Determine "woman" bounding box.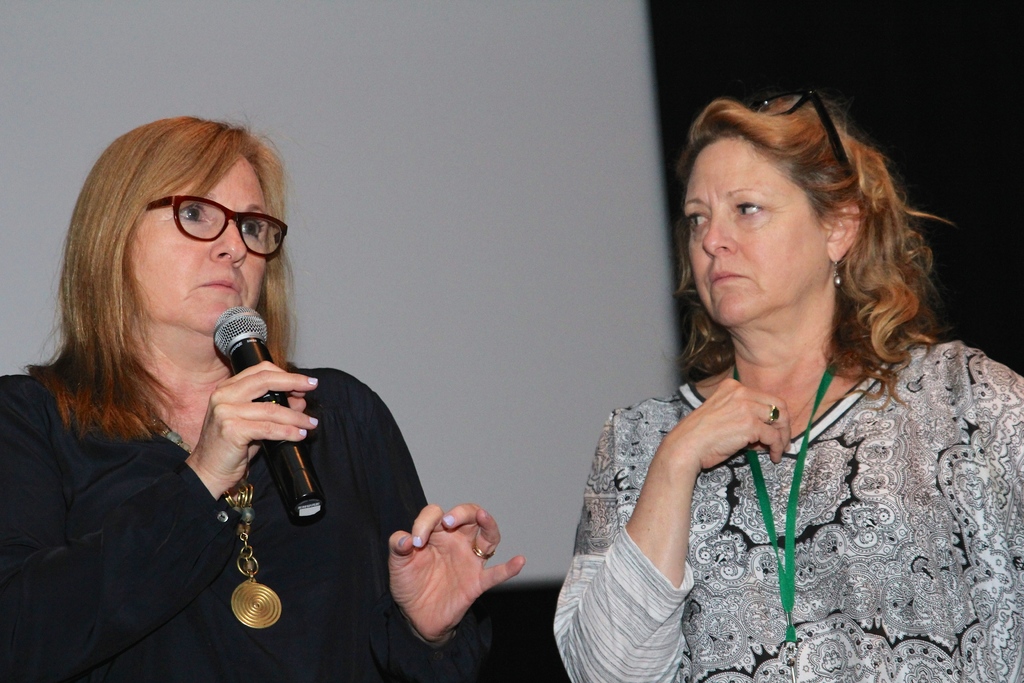
Determined: (21,117,429,682).
